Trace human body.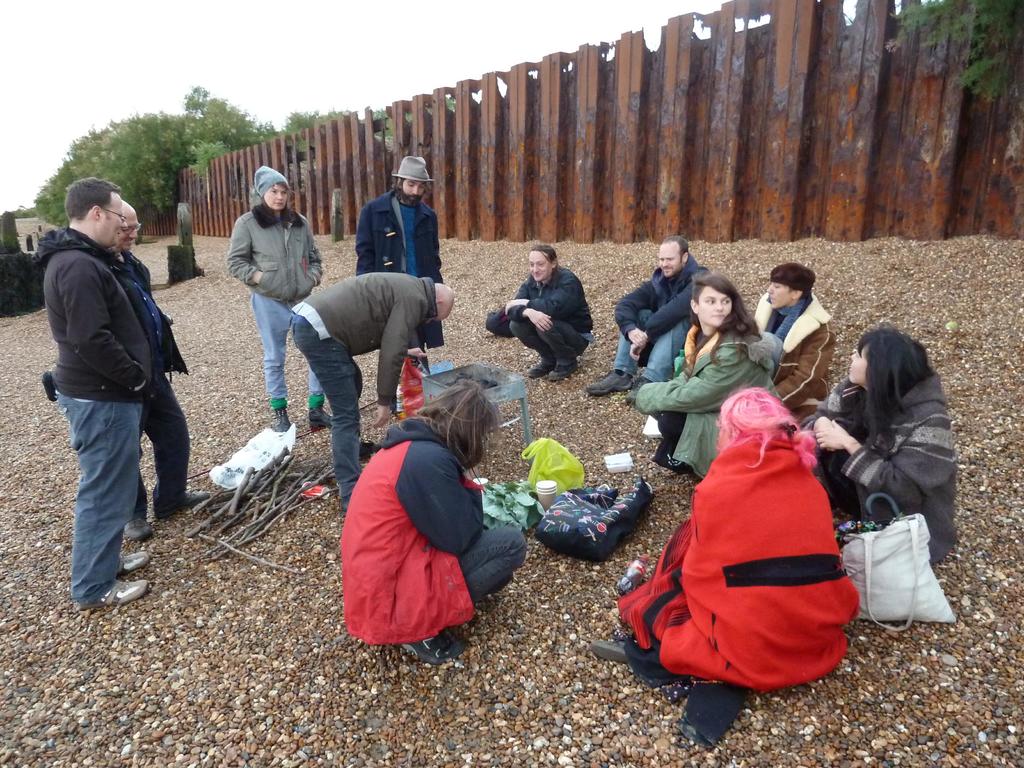
Traced to region(507, 244, 595, 383).
